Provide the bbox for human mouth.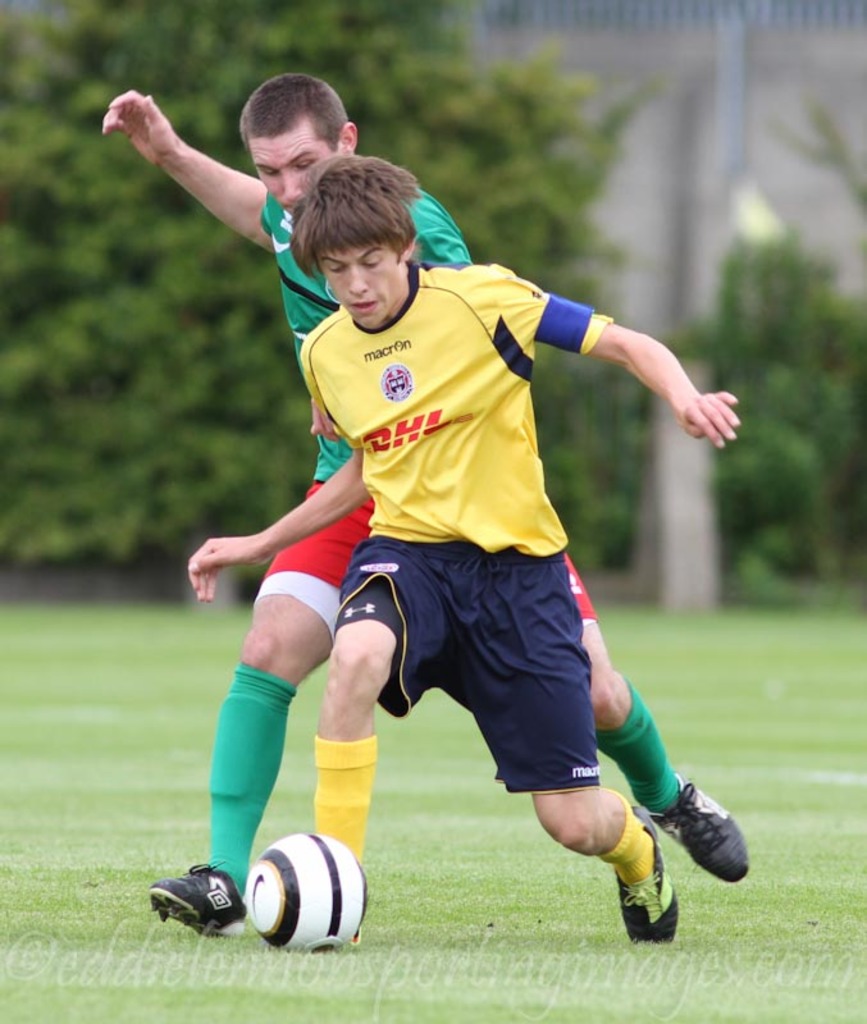
bbox=[347, 301, 380, 314].
